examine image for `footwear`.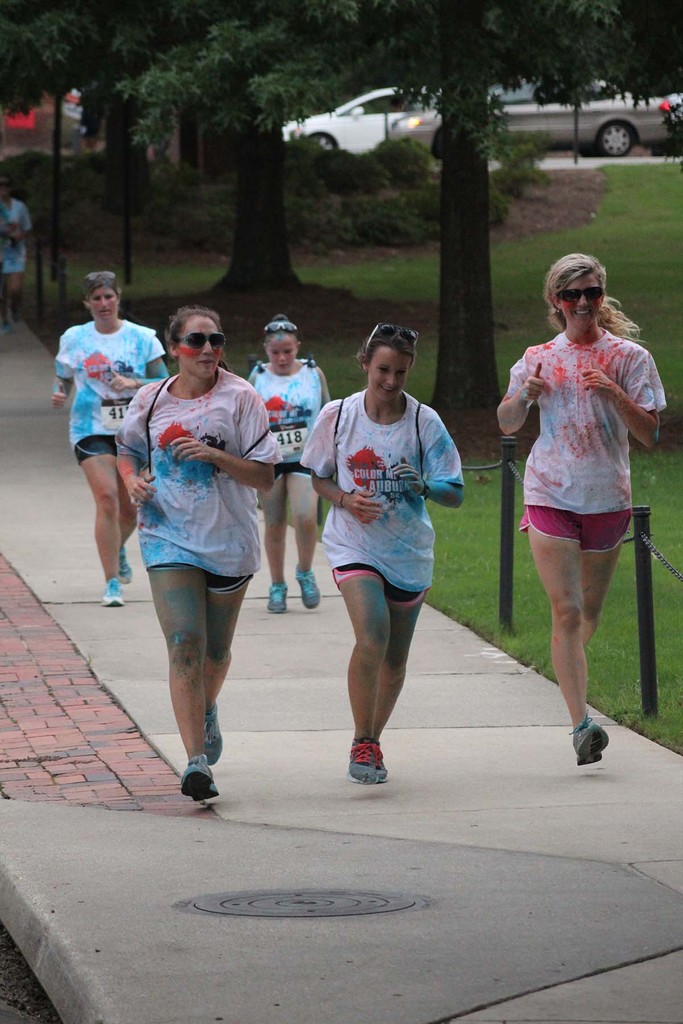
Examination result: [x1=295, y1=567, x2=320, y2=609].
